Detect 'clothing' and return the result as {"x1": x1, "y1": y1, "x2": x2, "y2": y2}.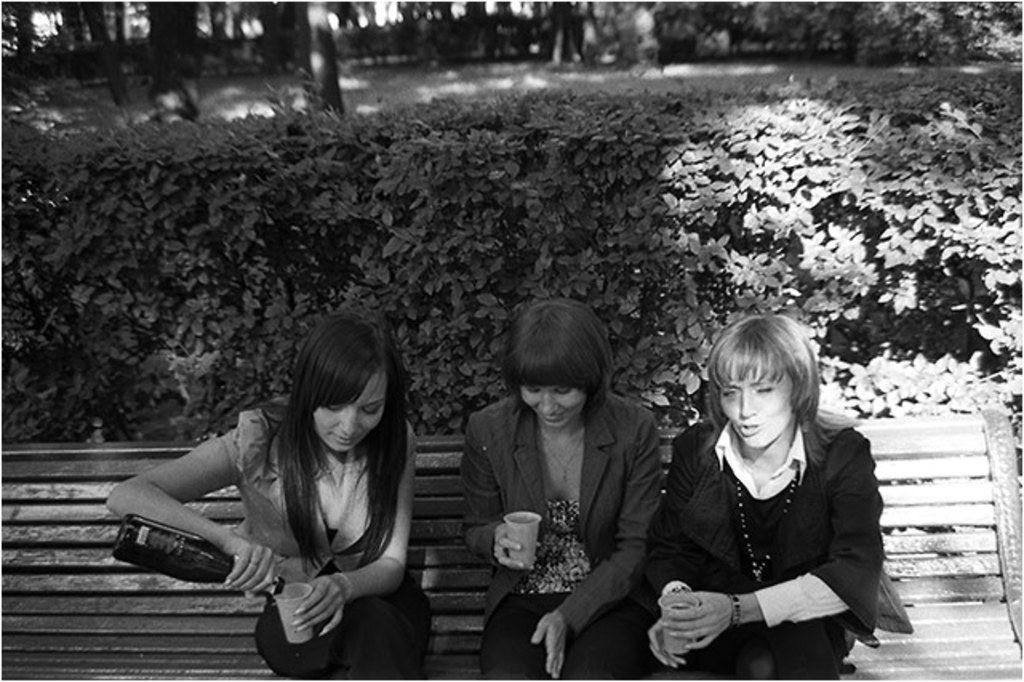
{"x1": 635, "y1": 391, "x2": 906, "y2": 680}.
